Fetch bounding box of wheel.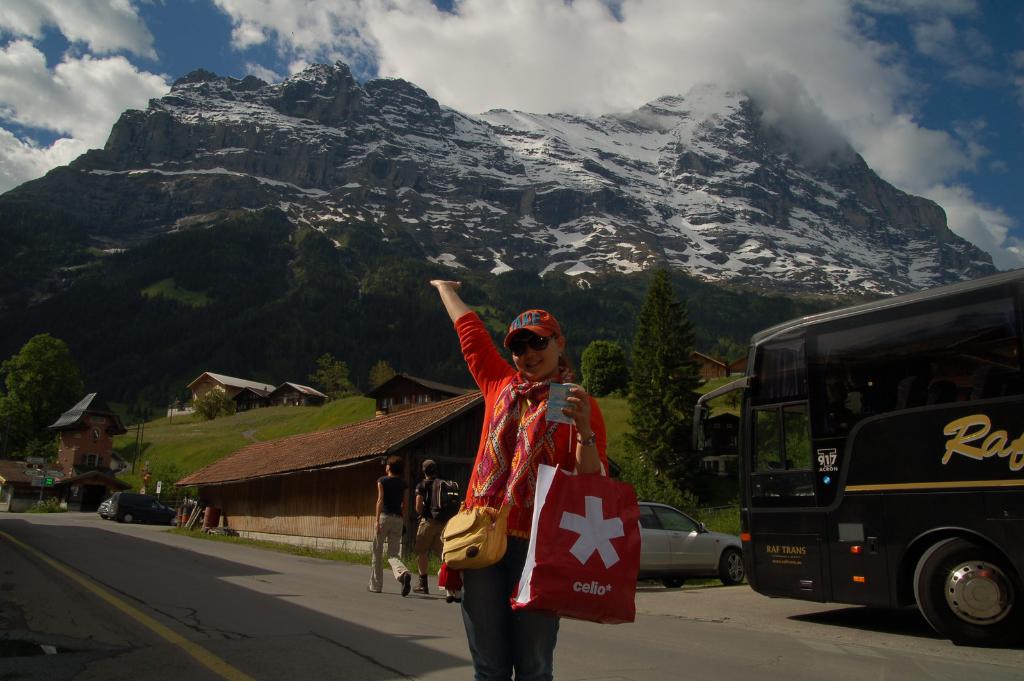
Bbox: x1=724 y1=547 x2=750 y2=587.
